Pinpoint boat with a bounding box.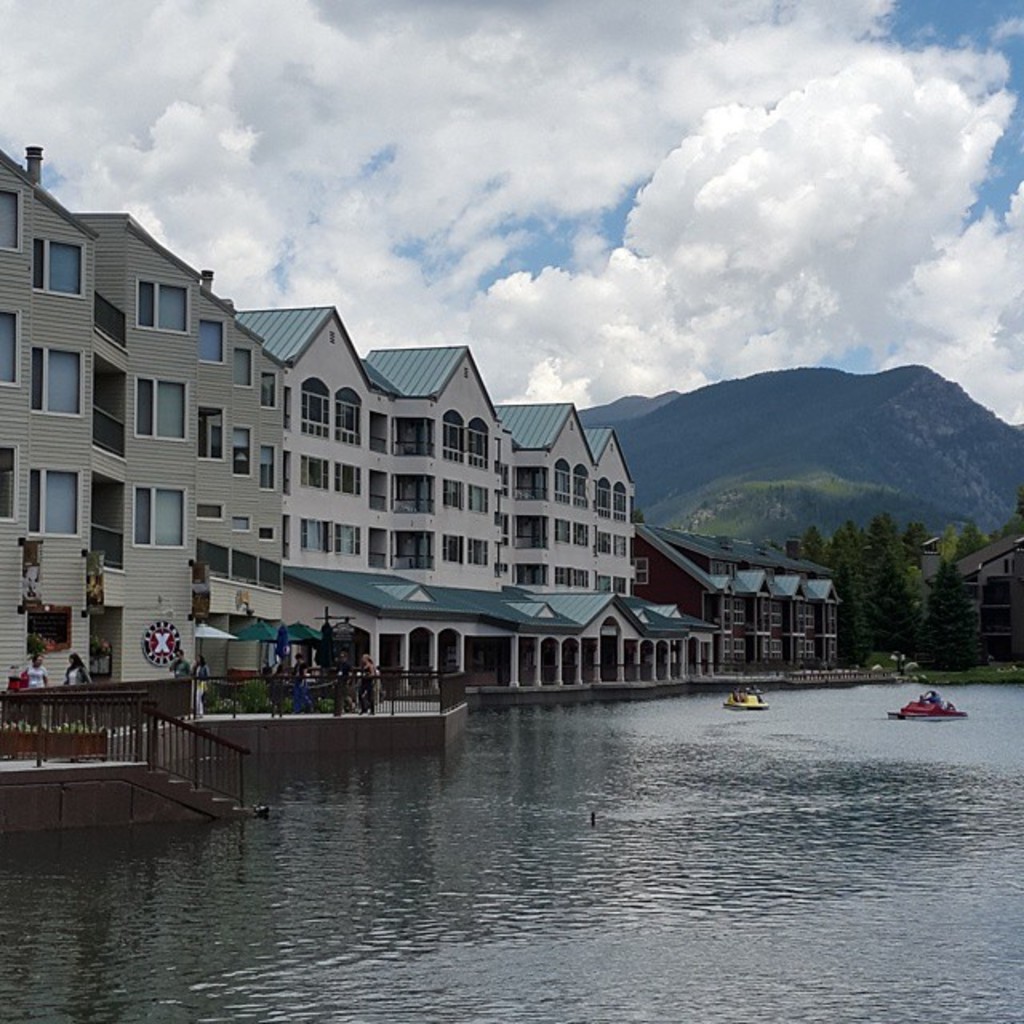
885, 691, 968, 726.
